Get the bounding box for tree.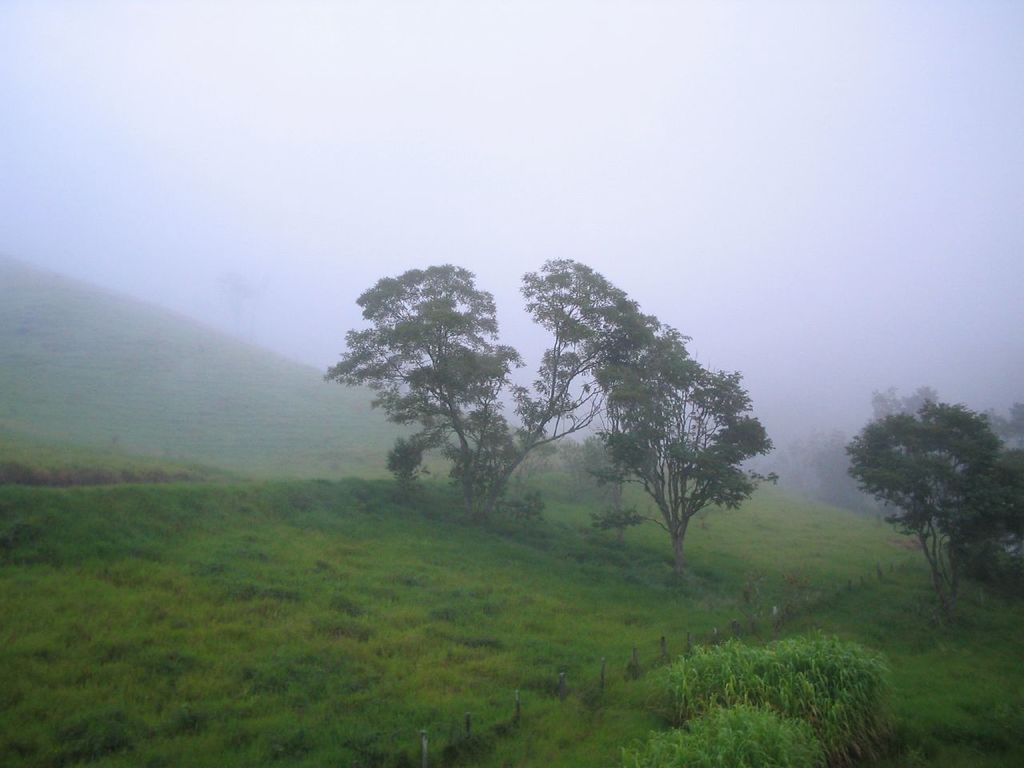
crop(322, 258, 614, 530).
